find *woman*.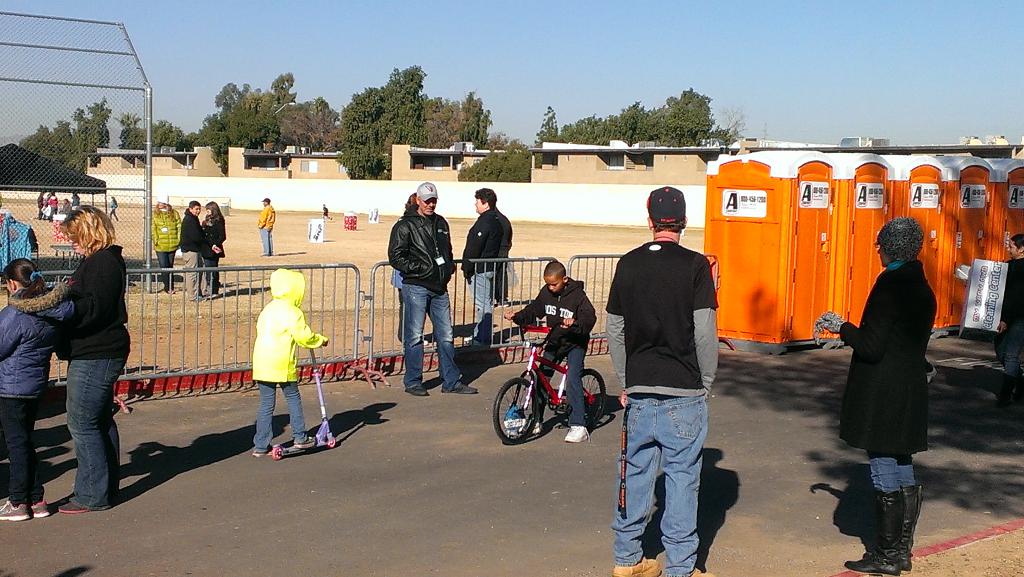
(390, 195, 429, 348).
